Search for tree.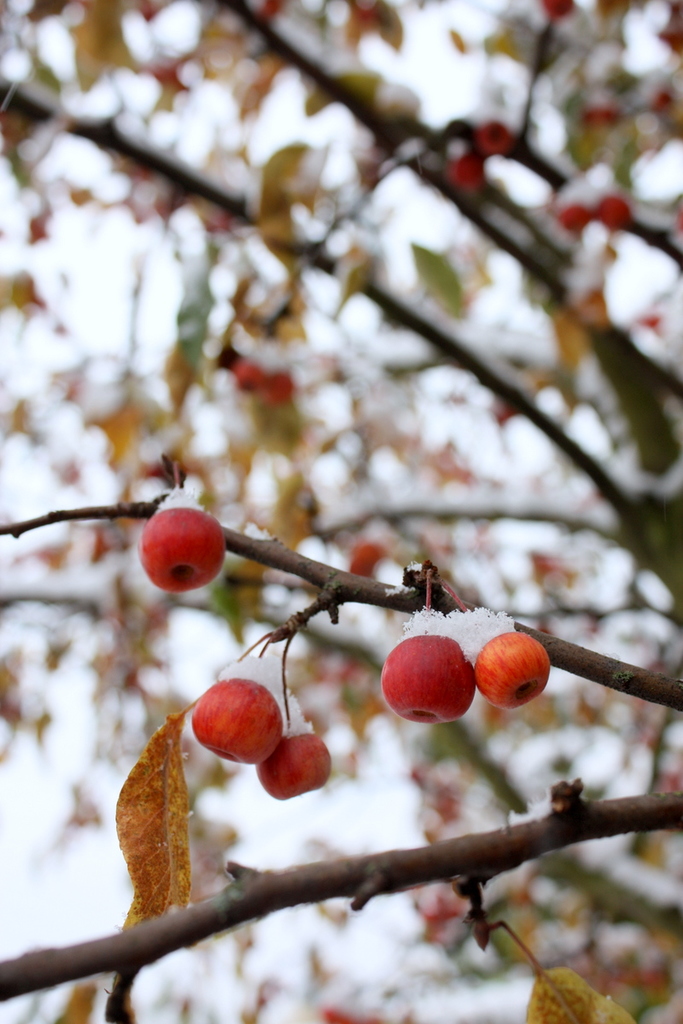
Found at crop(25, 48, 640, 999).
